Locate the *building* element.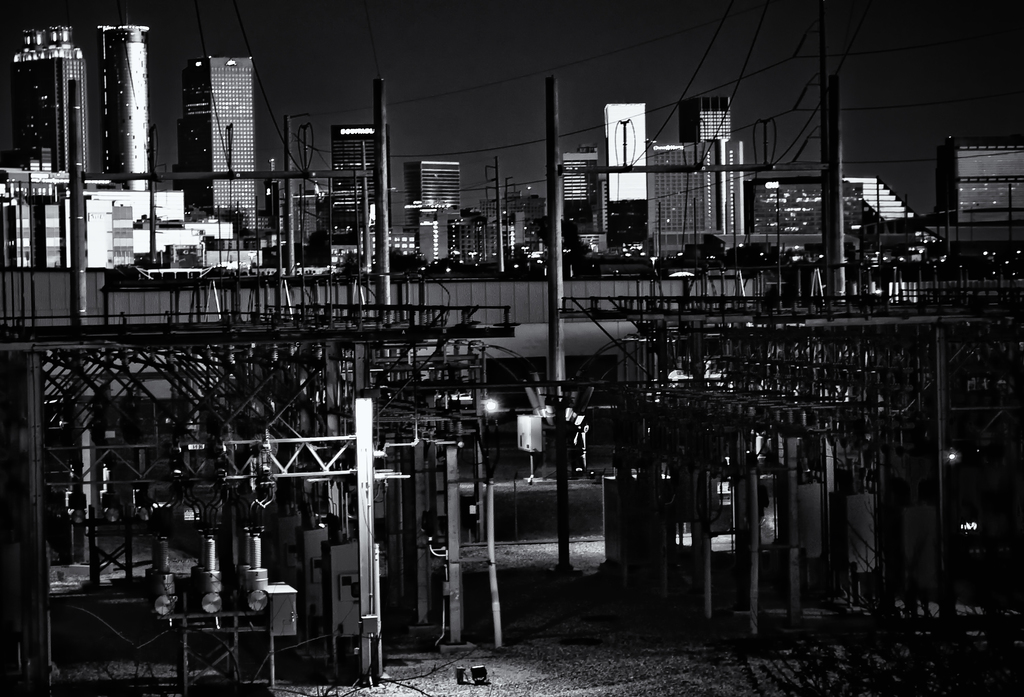
Element bbox: Rect(400, 160, 465, 236).
